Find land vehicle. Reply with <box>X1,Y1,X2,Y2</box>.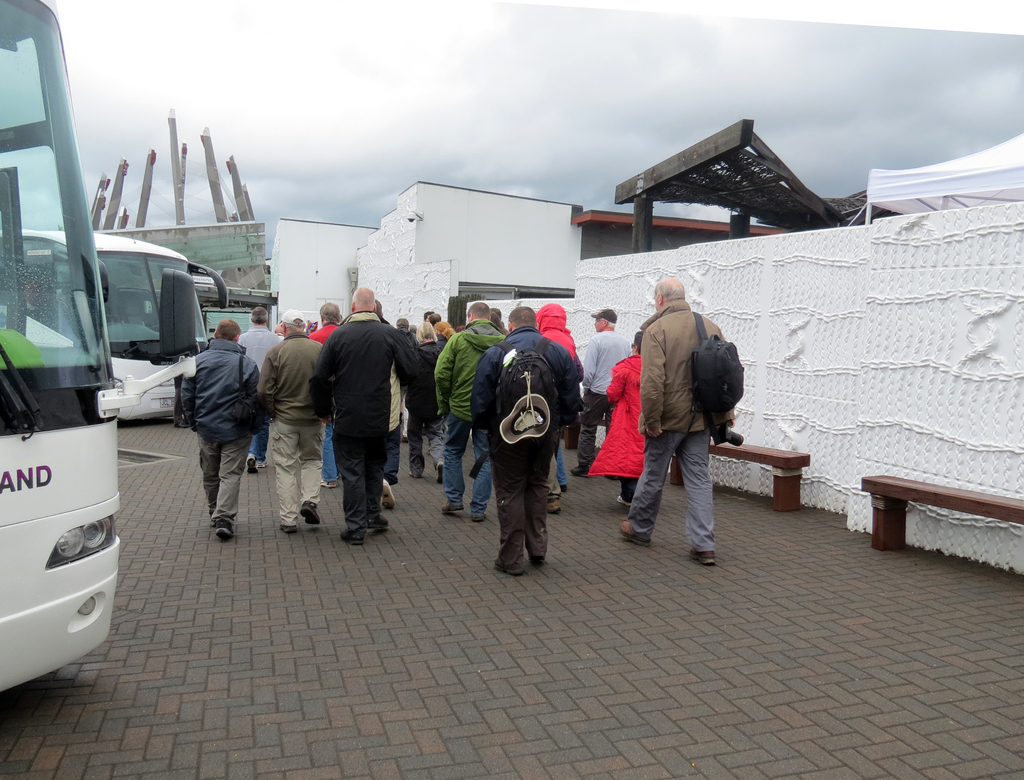
<box>18,227,230,415</box>.
